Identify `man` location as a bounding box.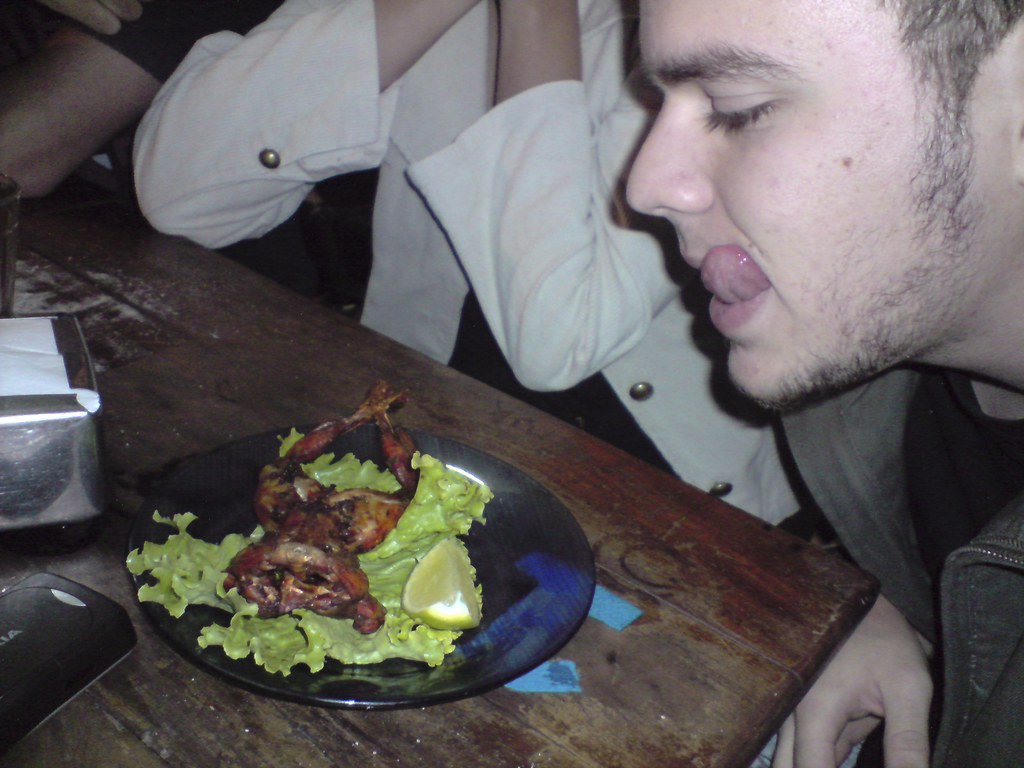
[611,0,1023,767].
